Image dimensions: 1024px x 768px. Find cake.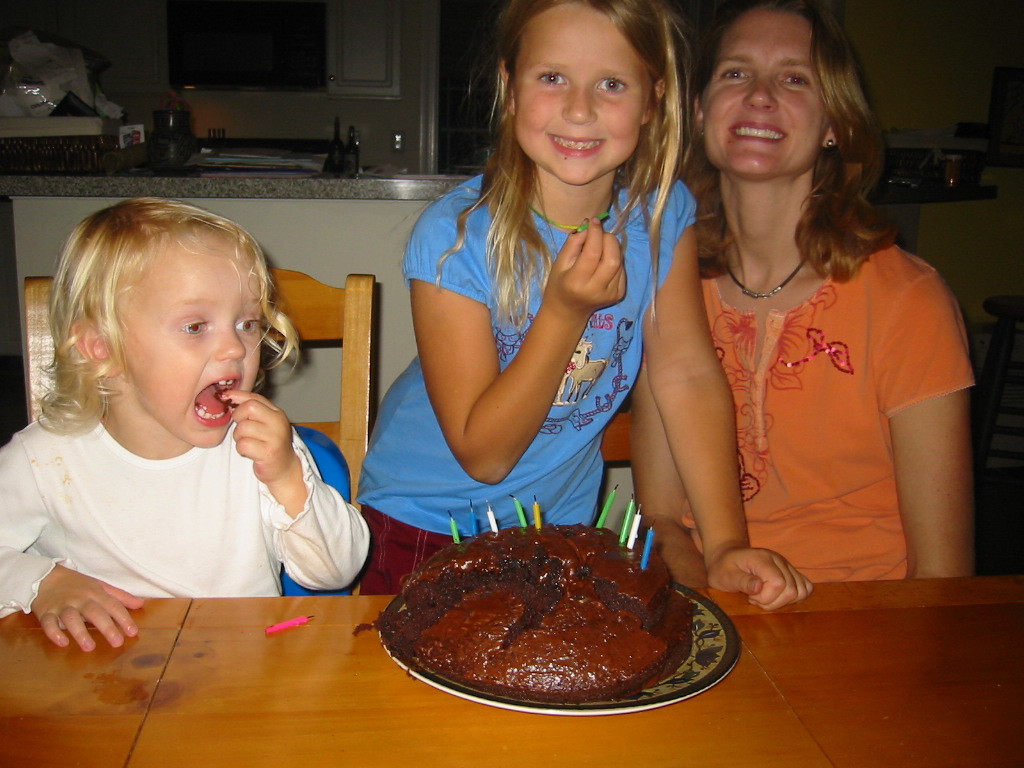
detection(375, 519, 693, 708).
